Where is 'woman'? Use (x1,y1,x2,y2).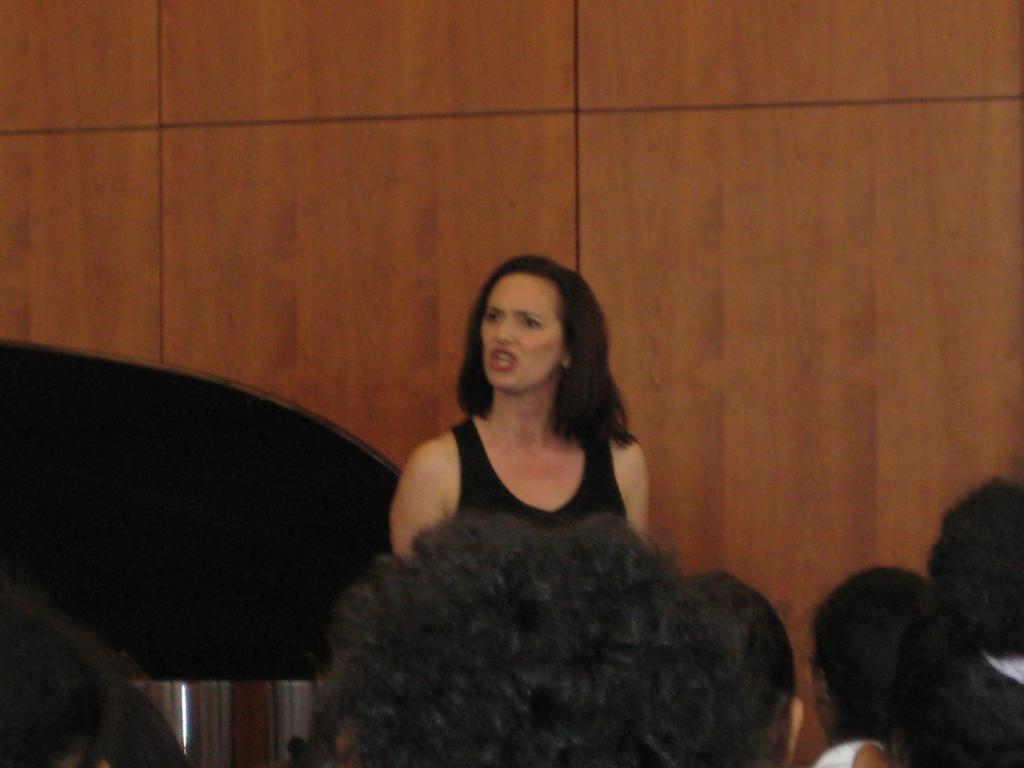
(803,564,936,746).
